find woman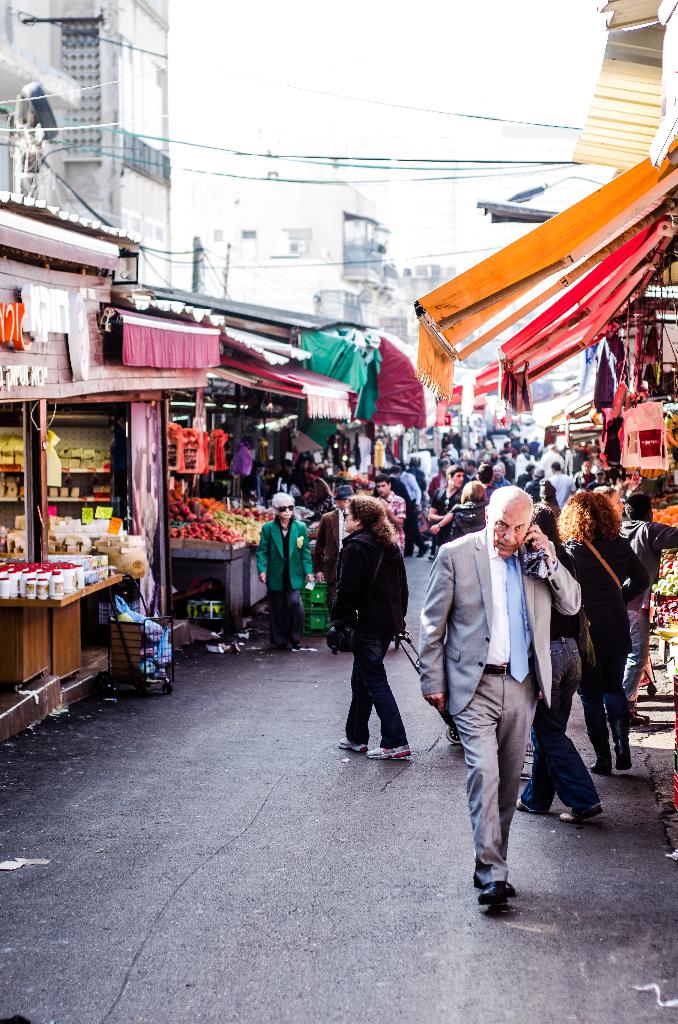
<region>595, 486, 620, 521</region>
